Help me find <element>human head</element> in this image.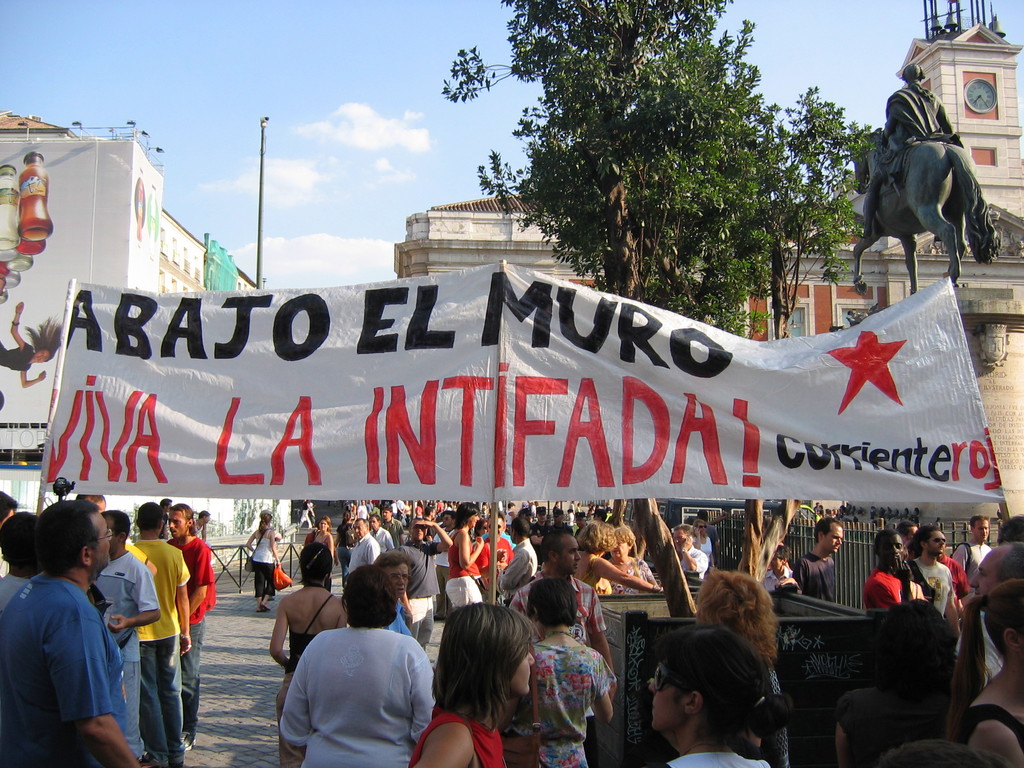
Found it: 380,506,394,520.
